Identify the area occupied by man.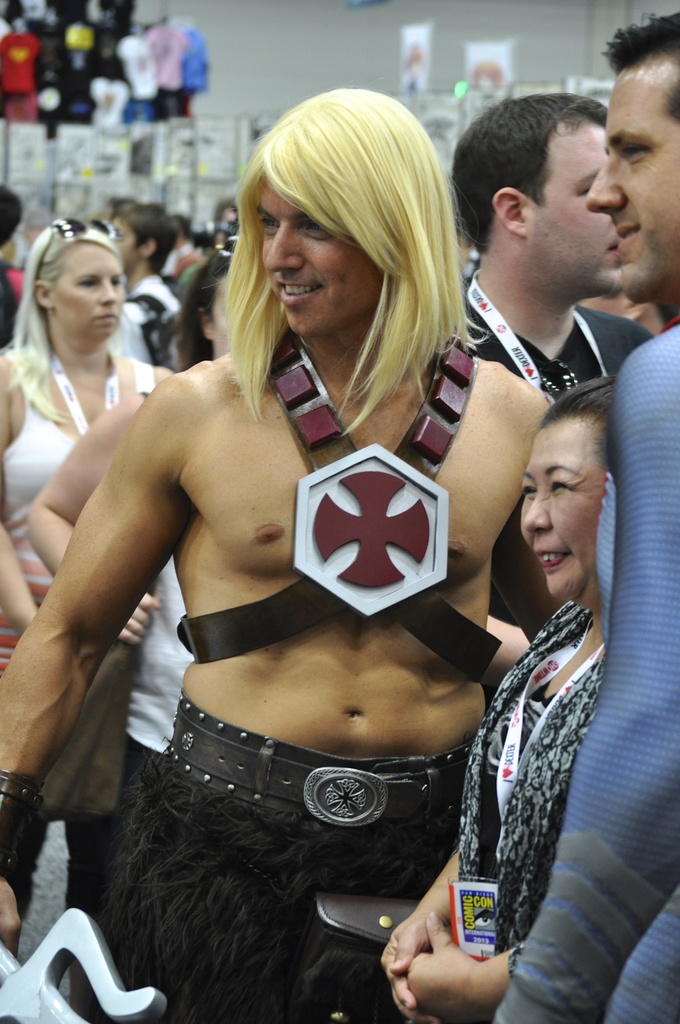
Area: [0, 175, 27, 351].
